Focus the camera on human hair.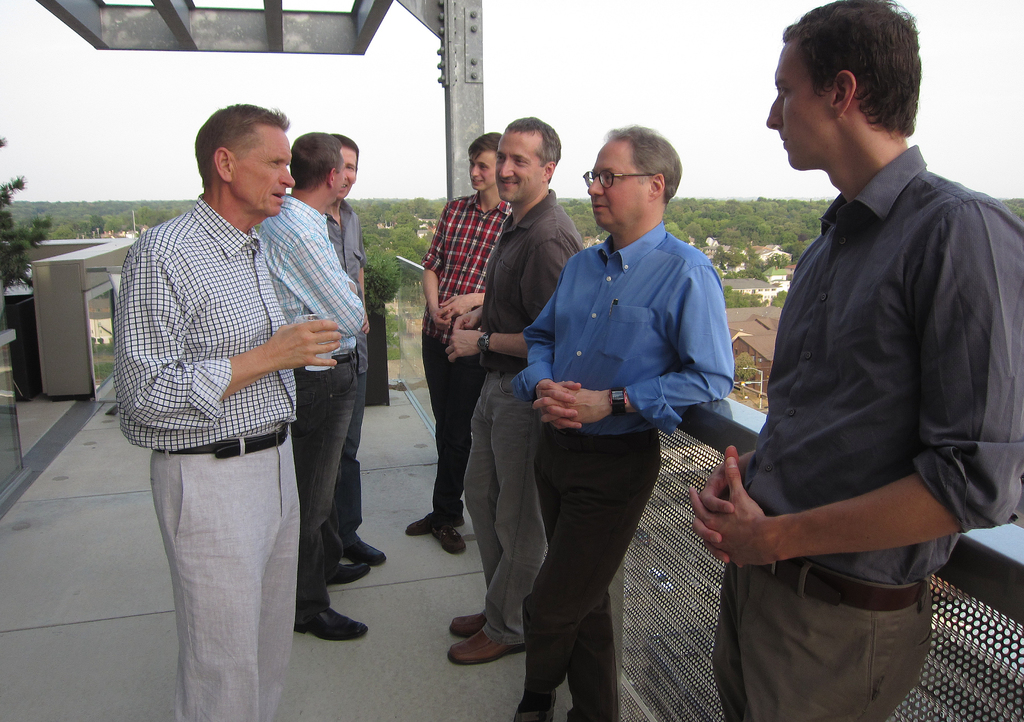
Focus region: (x1=291, y1=131, x2=342, y2=190).
